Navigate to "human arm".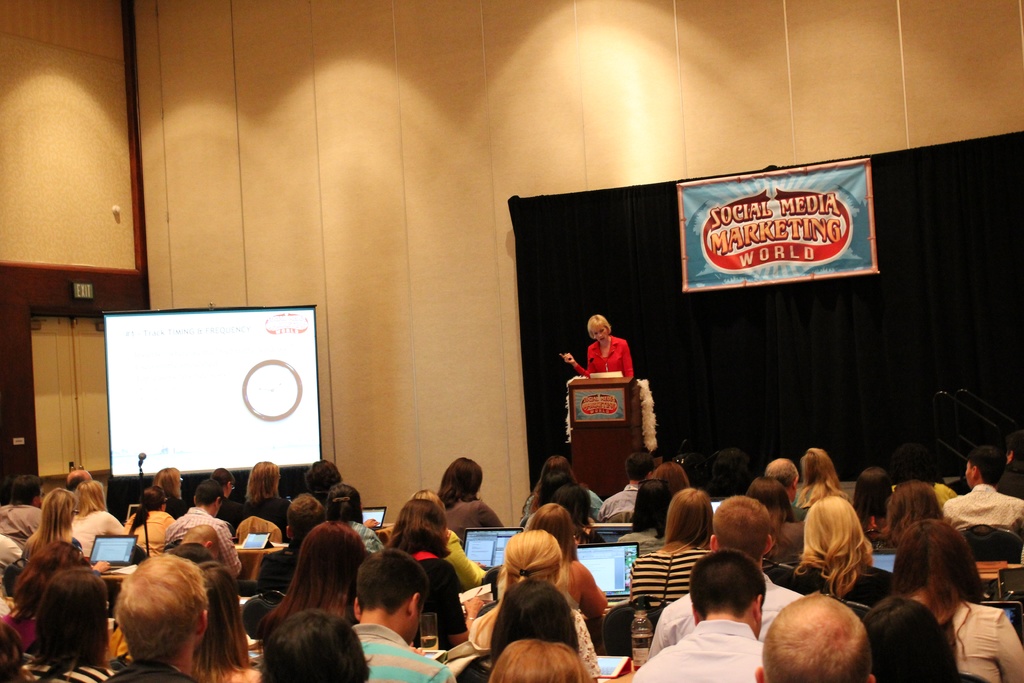
Navigation target: x1=444, y1=529, x2=486, y2=588.
